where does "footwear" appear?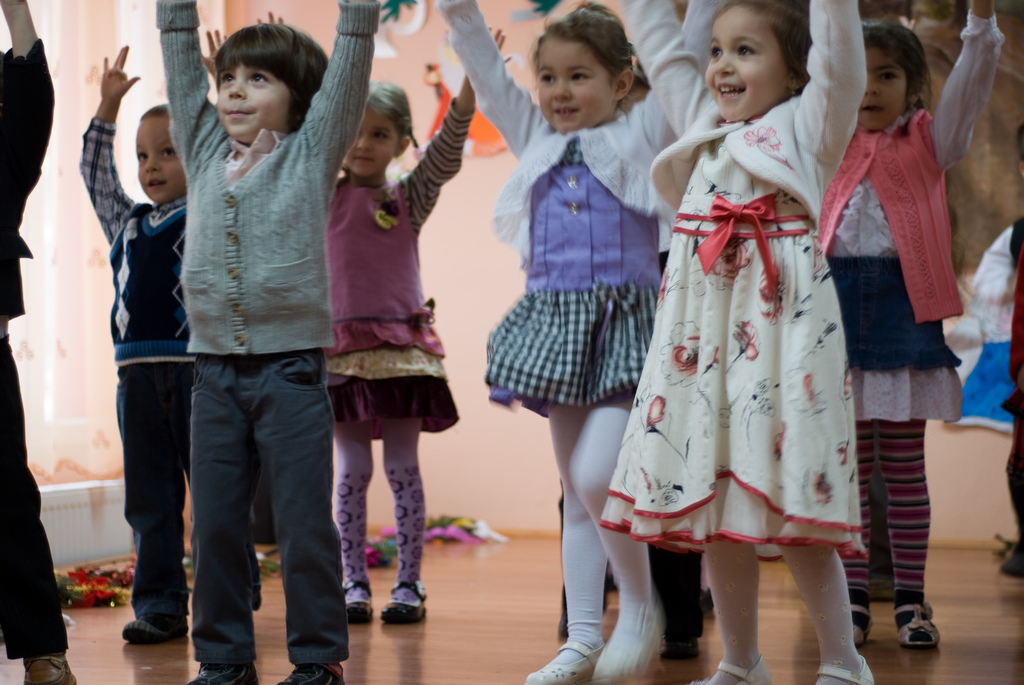
Appears at bbox(851, 603, 874, 646).
